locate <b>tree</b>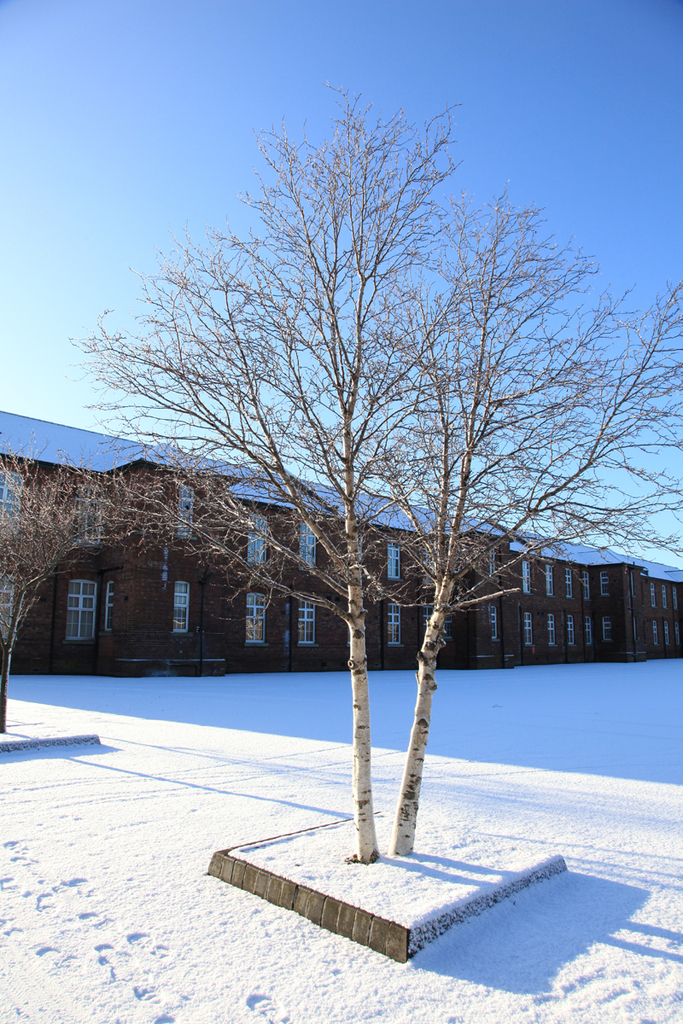
x1=49, y1=67, x2=619, y2=875
